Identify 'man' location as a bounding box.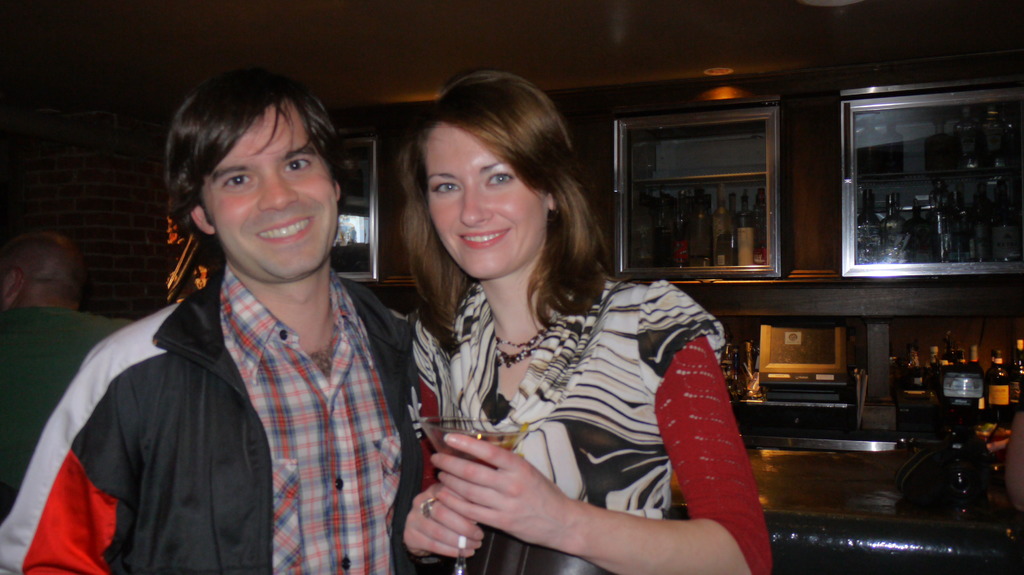
box=[27, 83, 419, 565].
